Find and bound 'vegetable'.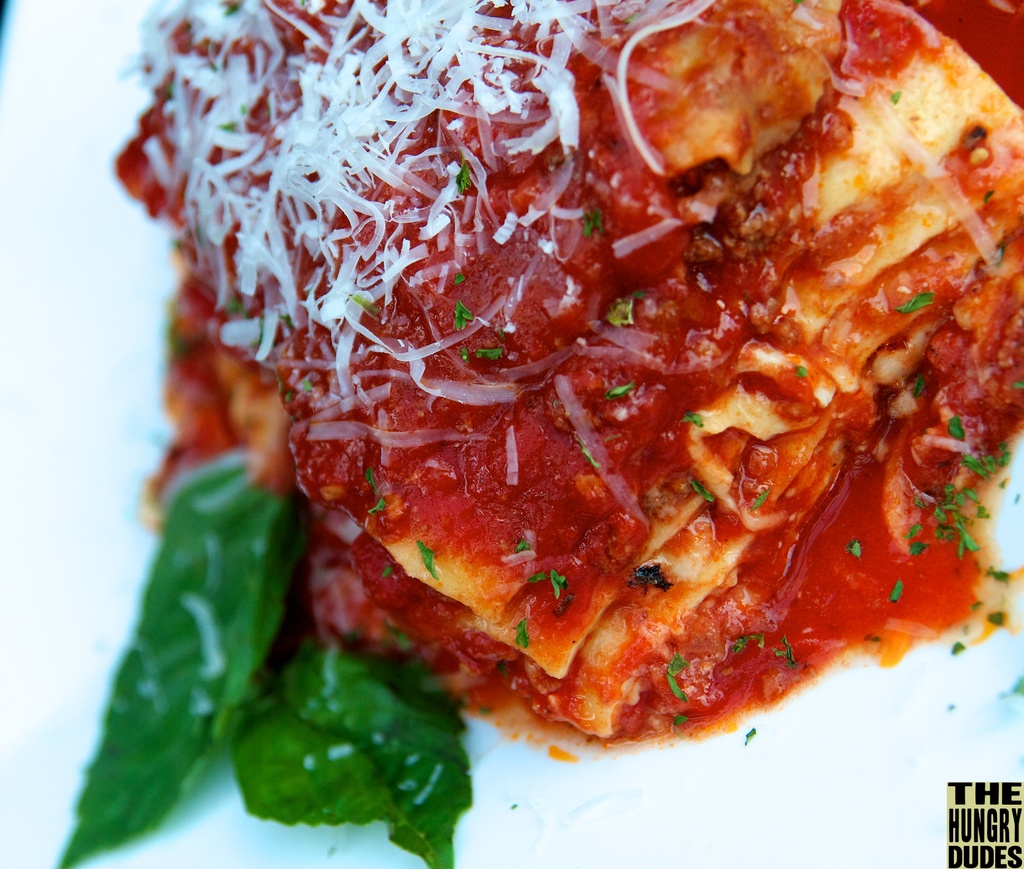
Bound: select_region(838, 22, 852, 70).
